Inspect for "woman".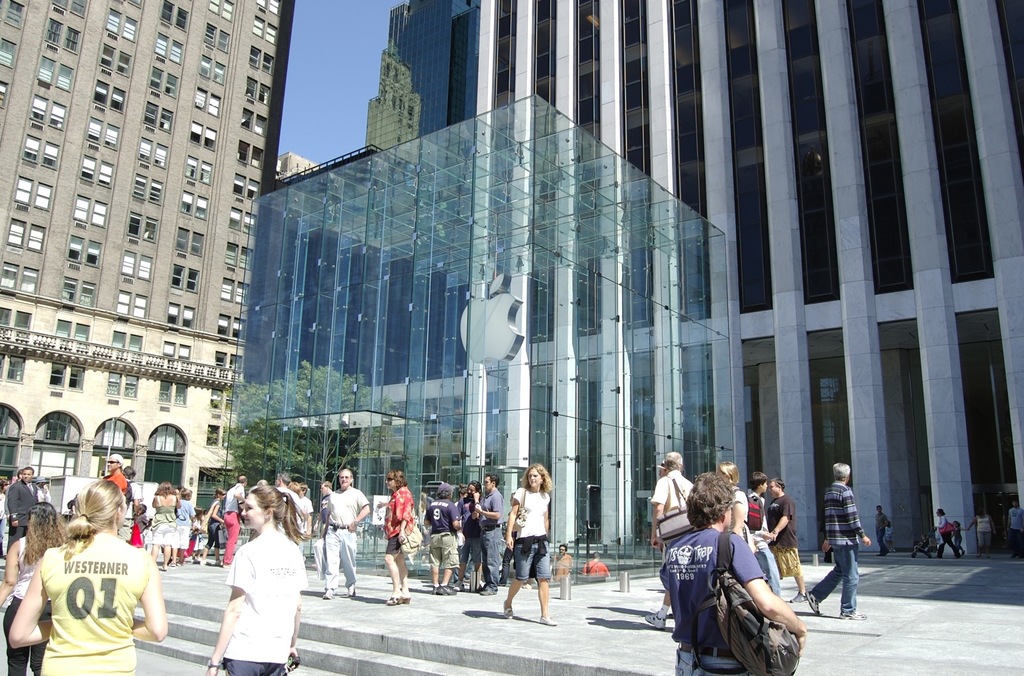
Inspection: crop(501, 463, 554, 627).
